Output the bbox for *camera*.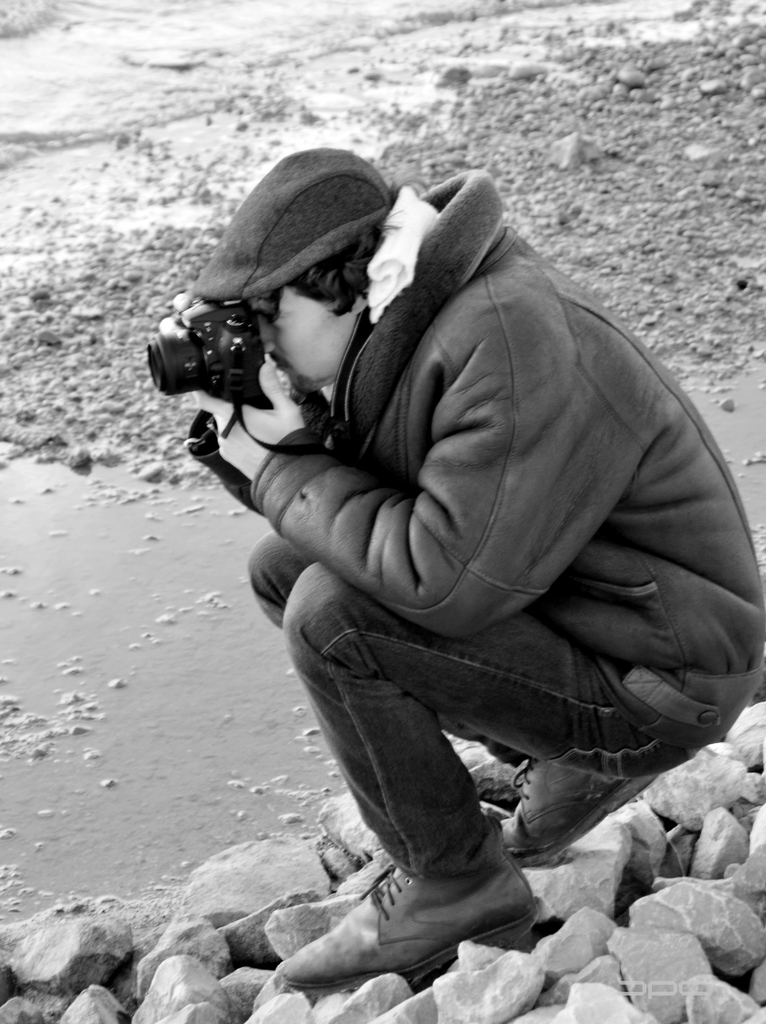
<bbox>141, 290, 270, 410</bbox>.
